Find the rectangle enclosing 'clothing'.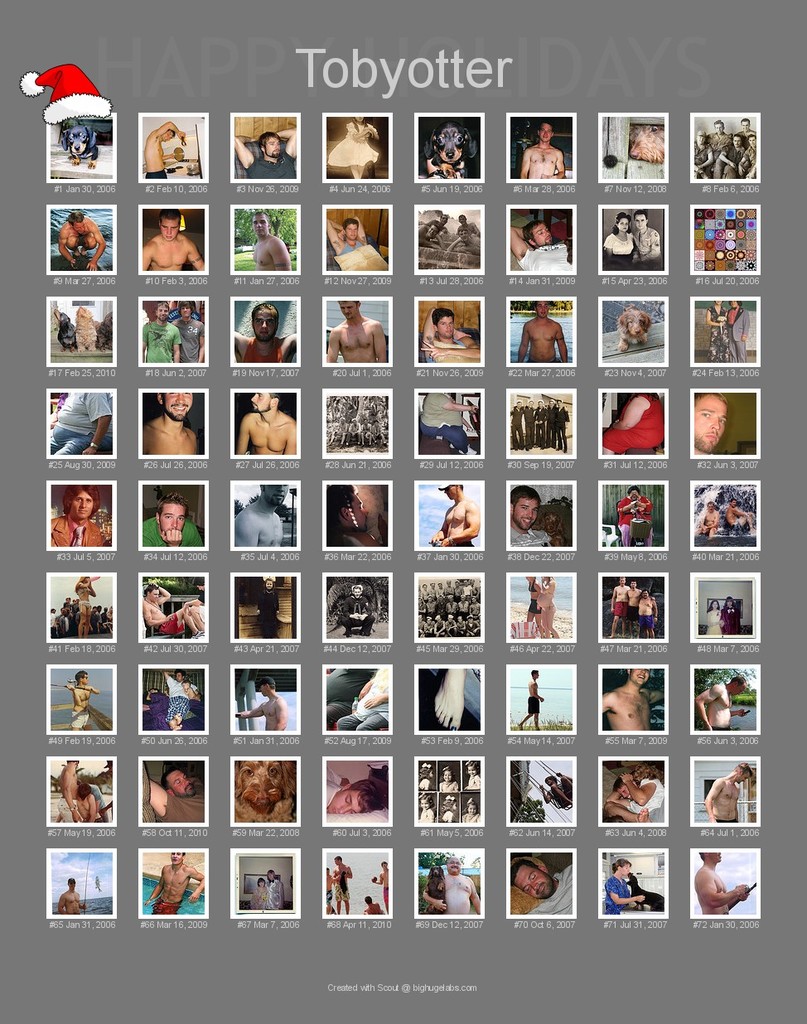
(x1=246, y1=883, x2=268, y2=911).
